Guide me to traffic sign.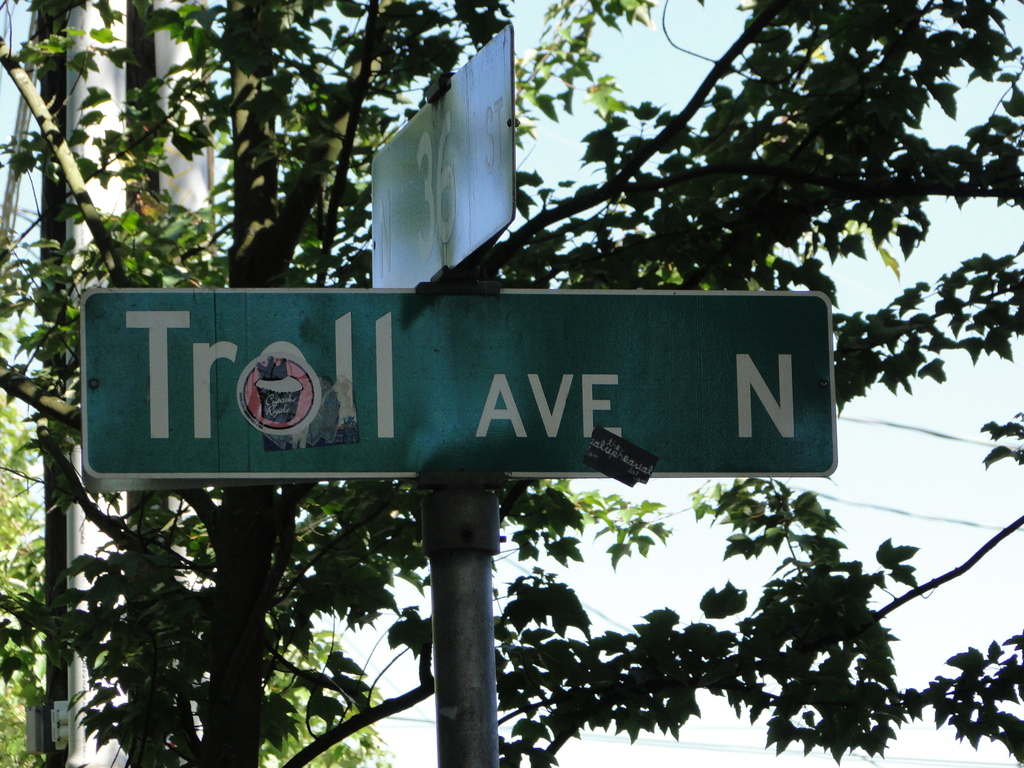
Guidance: {"x1": 79, "y1": 280, "x2": 833, "y2": 484}.
